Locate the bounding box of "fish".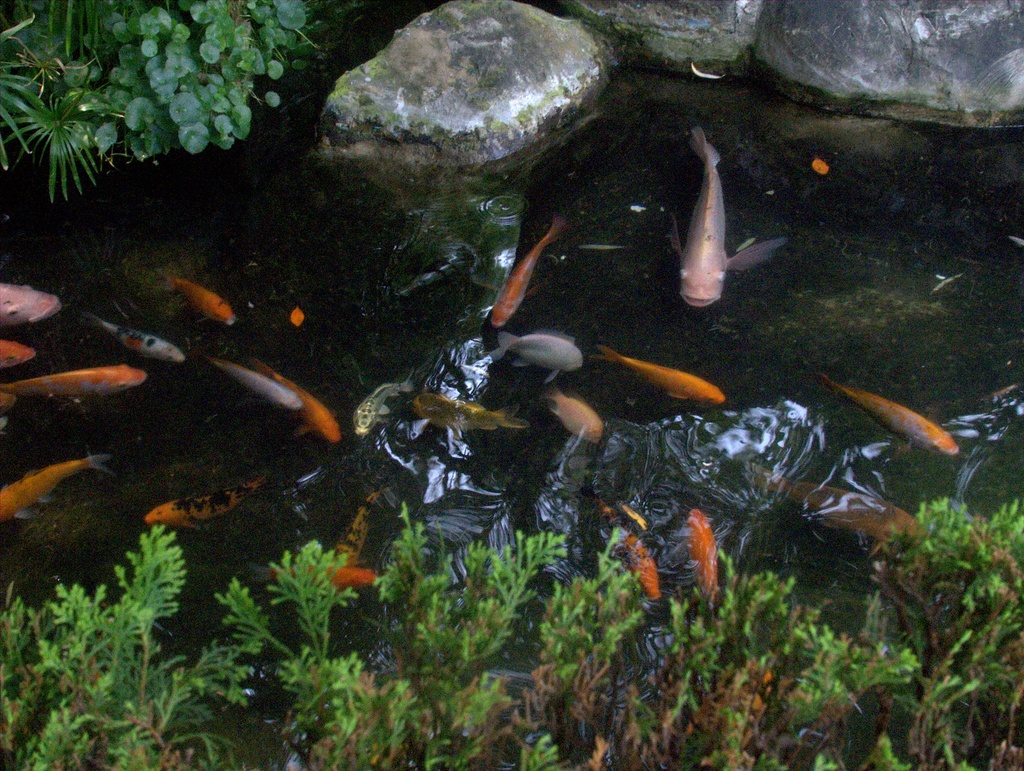
Bounding box: (586,341,729,405).
